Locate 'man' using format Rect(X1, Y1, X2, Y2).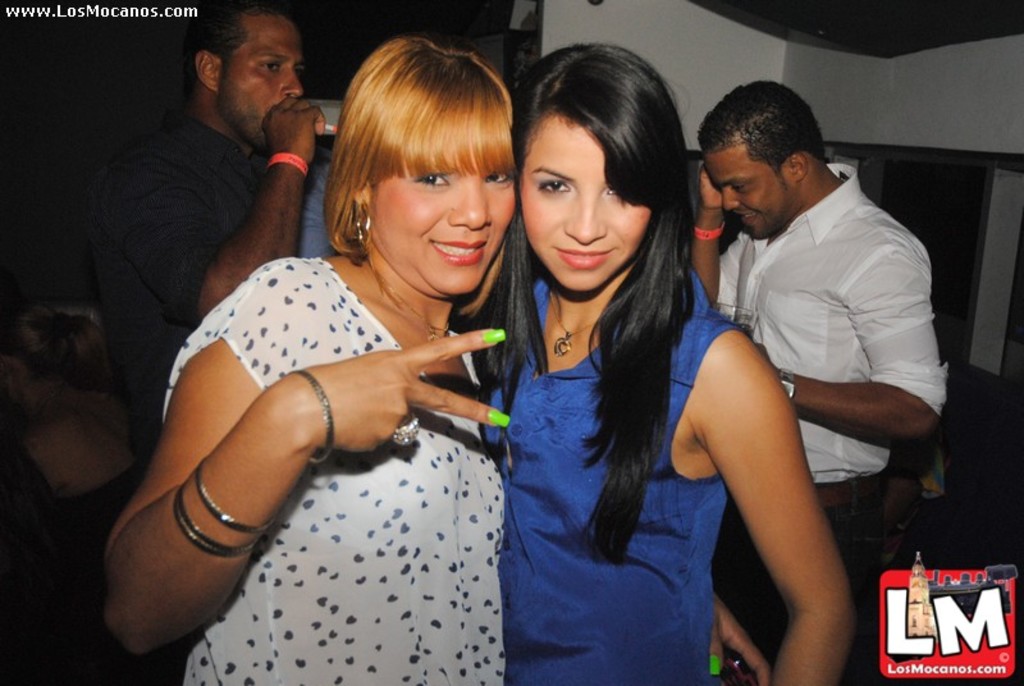
Rect(96, 3, 347, 486).
